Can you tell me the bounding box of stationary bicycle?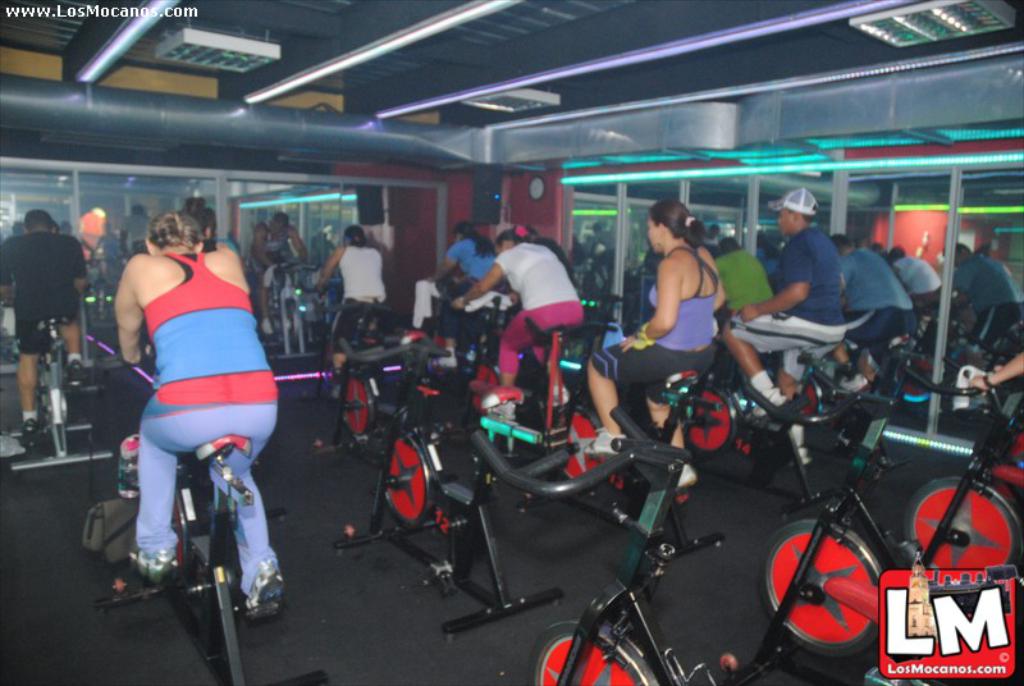
l=93, t=338, r=330, b=685.
